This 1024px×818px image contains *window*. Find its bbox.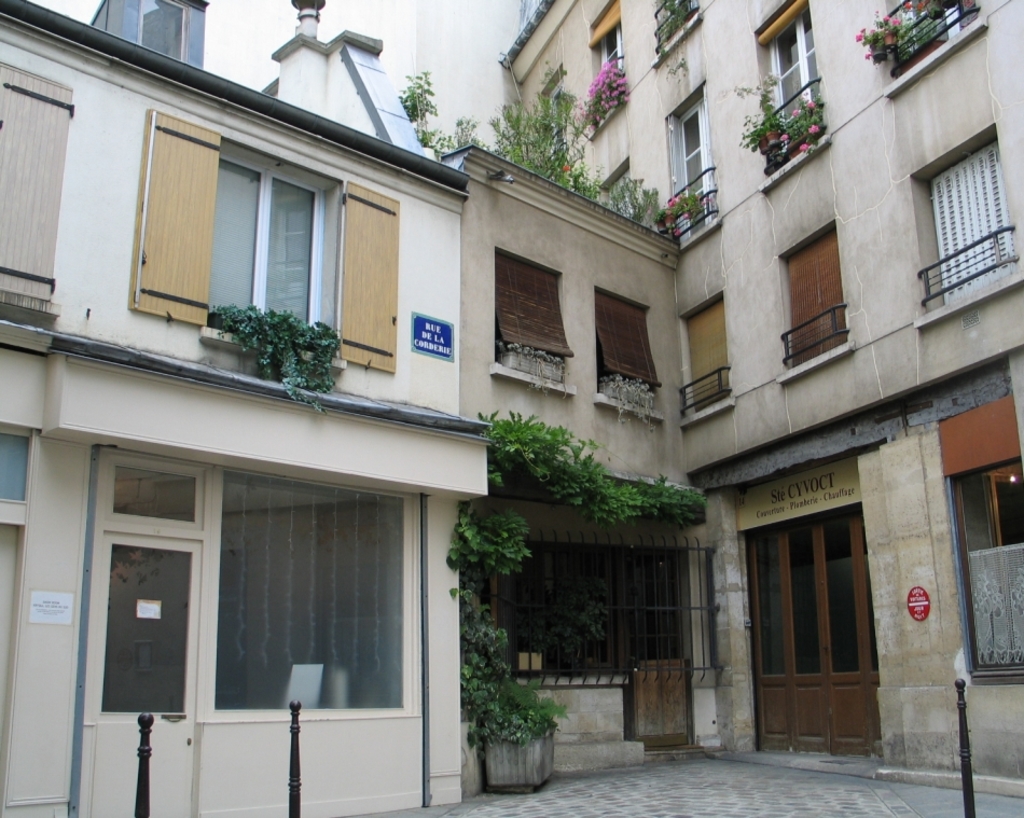
[594,285,665,420].
